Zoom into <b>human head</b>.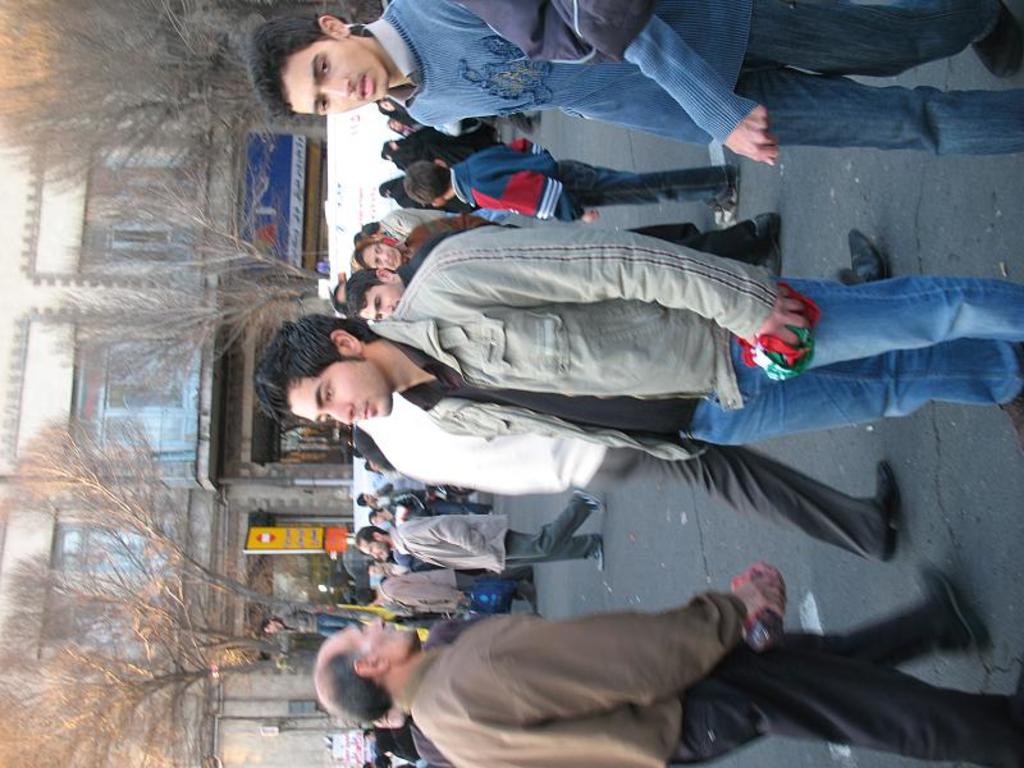
Zoom target: {"x1": 379, "y1": 147, "x2": 398, "y2": 164}.
